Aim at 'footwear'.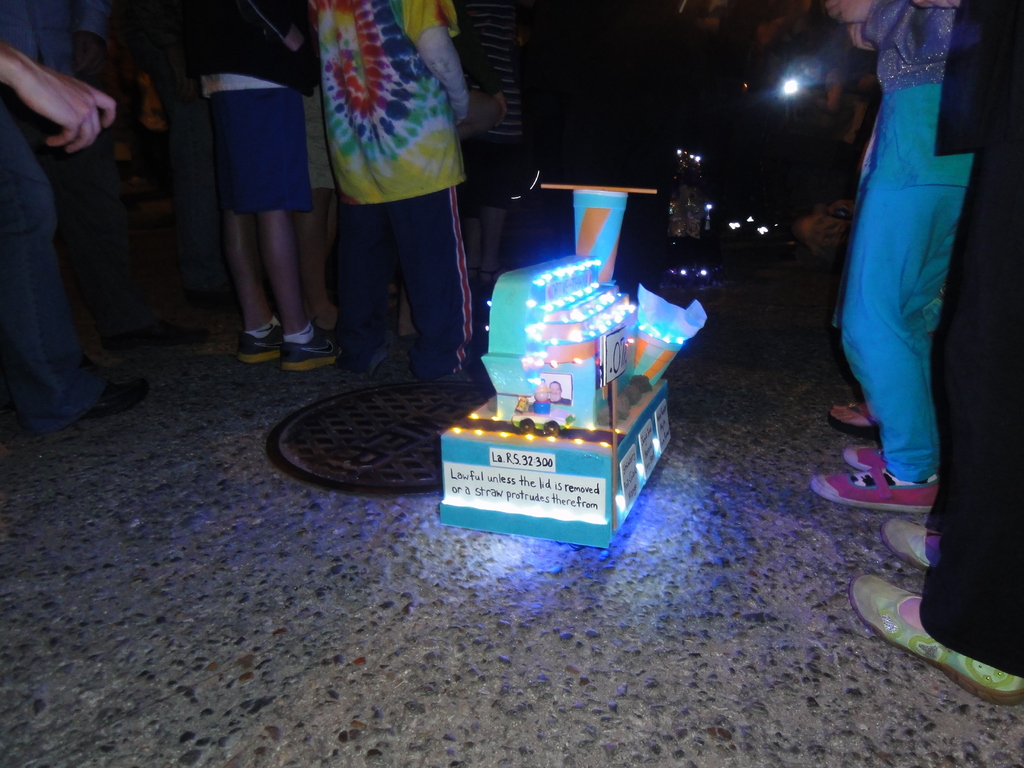
Aimed at 95, 362, 124, 389.
